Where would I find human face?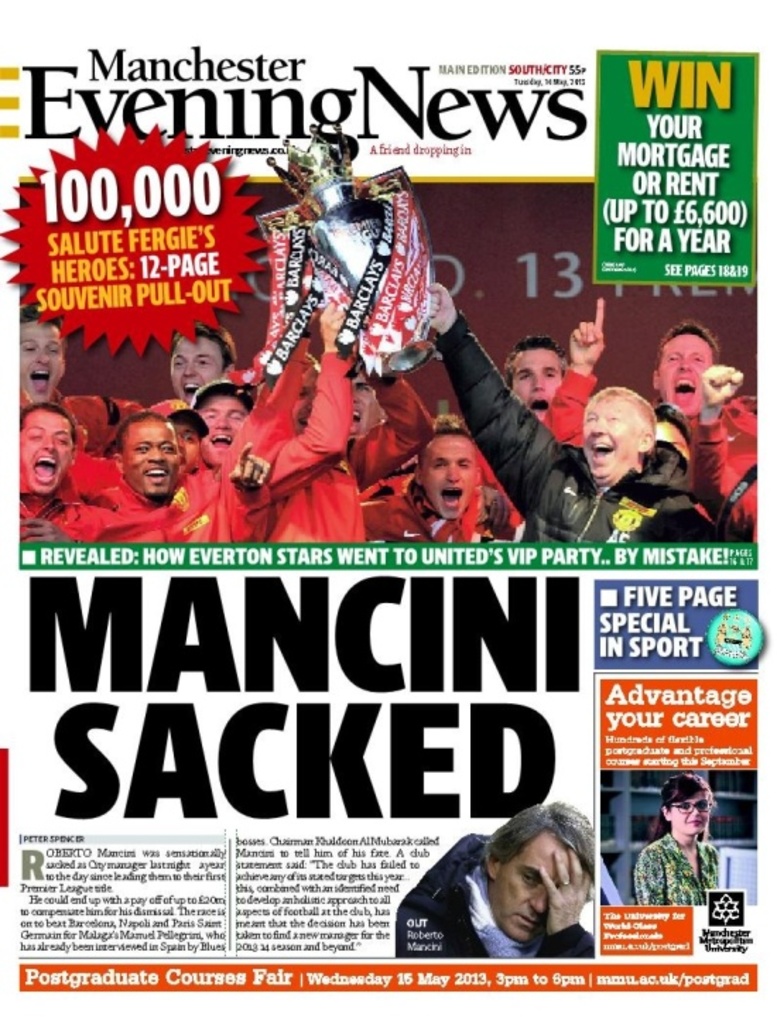
At left=126, top=415, right=178, bottom=497.
